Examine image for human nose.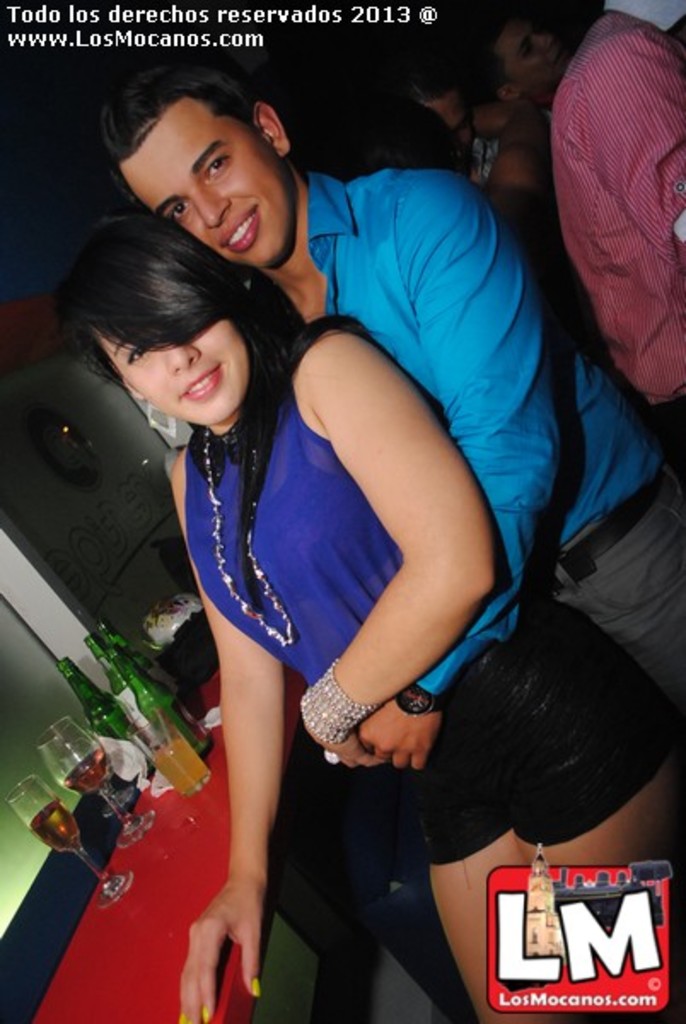
Examination result: [164,345,201,375].
